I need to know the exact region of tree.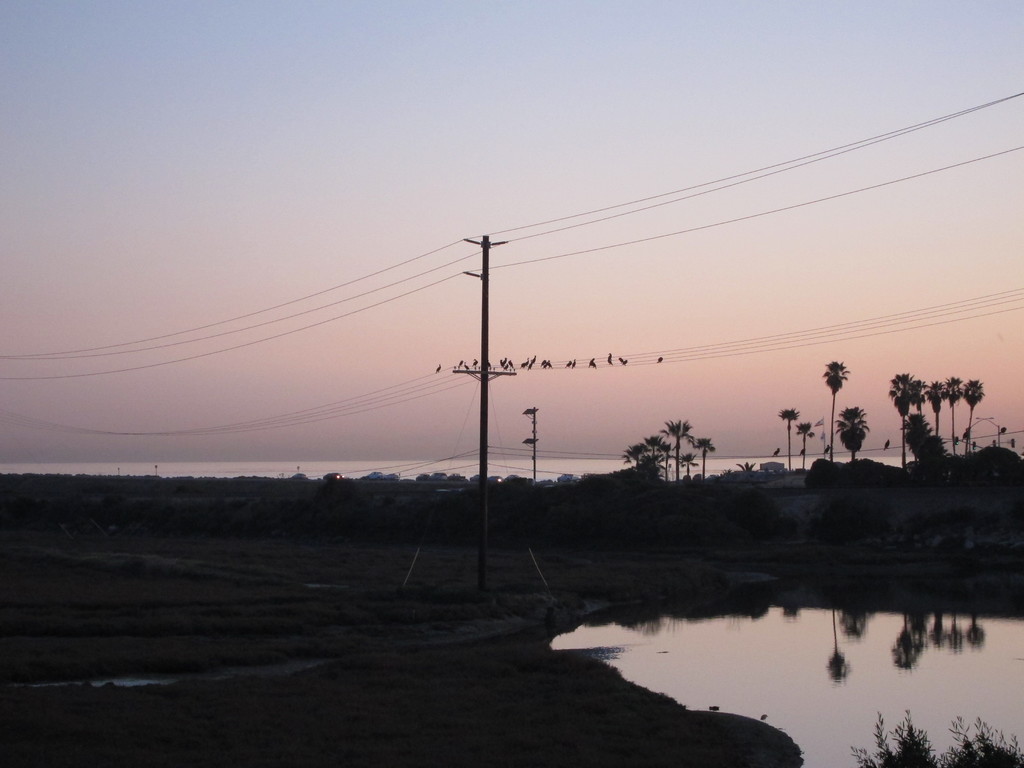
Region: locate(619, 410, 714, 484).
